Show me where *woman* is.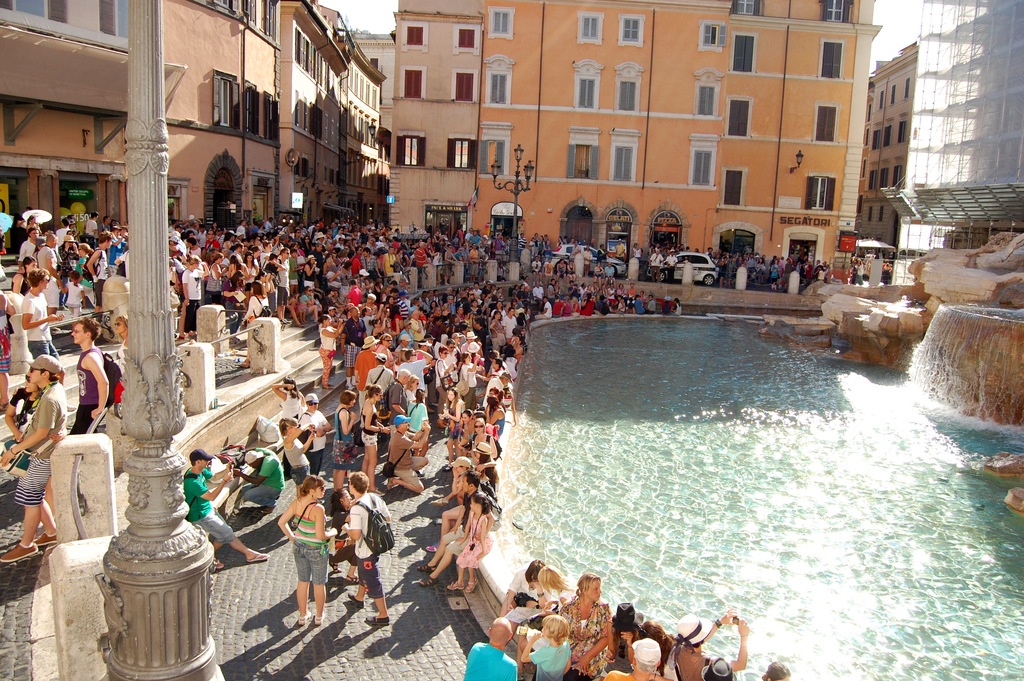
*woman* is at 240/249/262/286.
